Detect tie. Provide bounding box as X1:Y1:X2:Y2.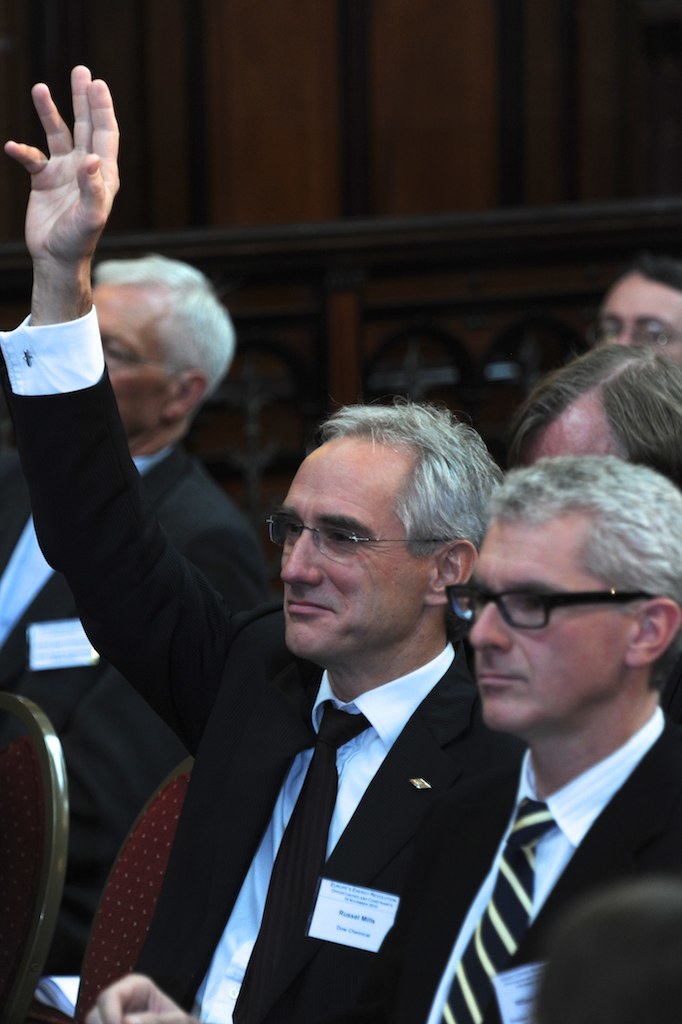
428:798:556:1023.
